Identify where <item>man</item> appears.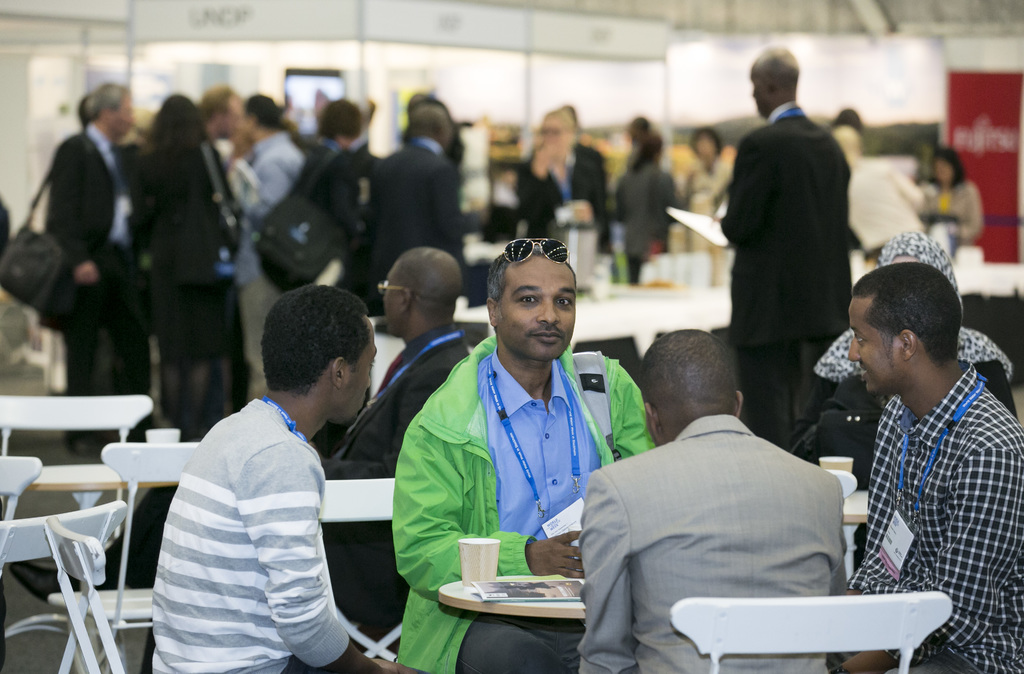
Appears at (362,108,473,300).
